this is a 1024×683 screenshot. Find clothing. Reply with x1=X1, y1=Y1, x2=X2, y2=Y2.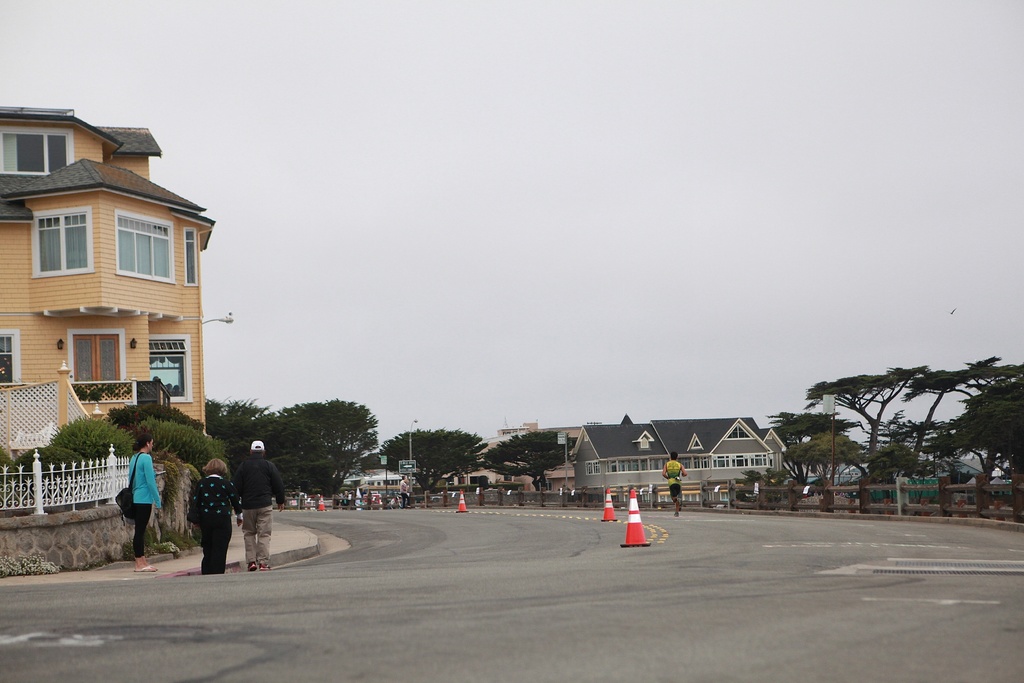
x1=230, y1=468, x2=290, y2=568.
